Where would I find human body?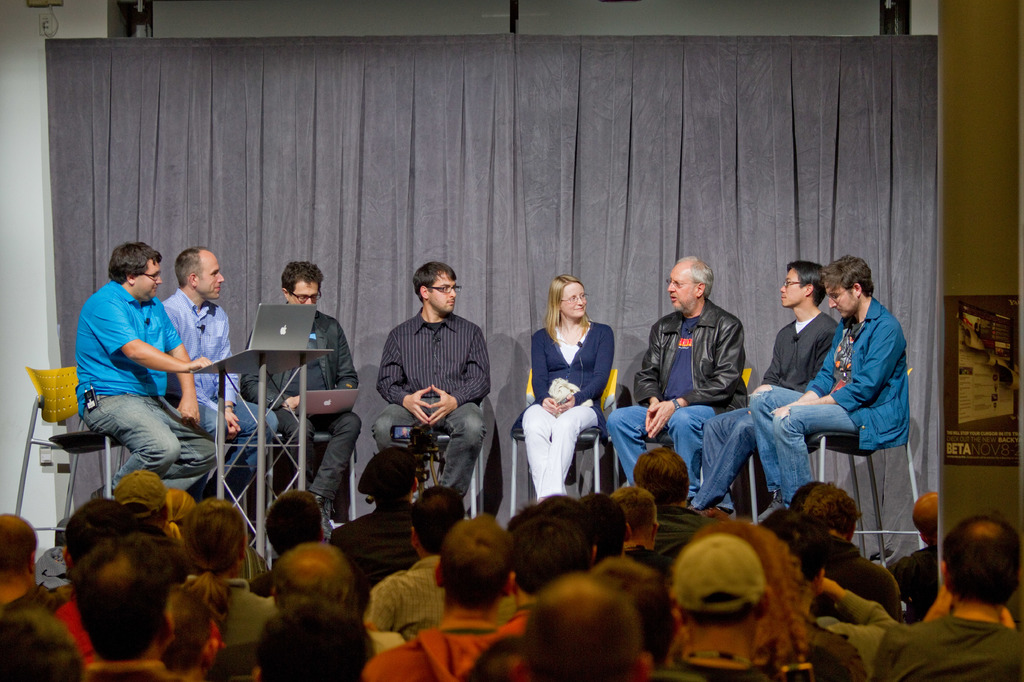
At locate(524, 278, 607, 498).
